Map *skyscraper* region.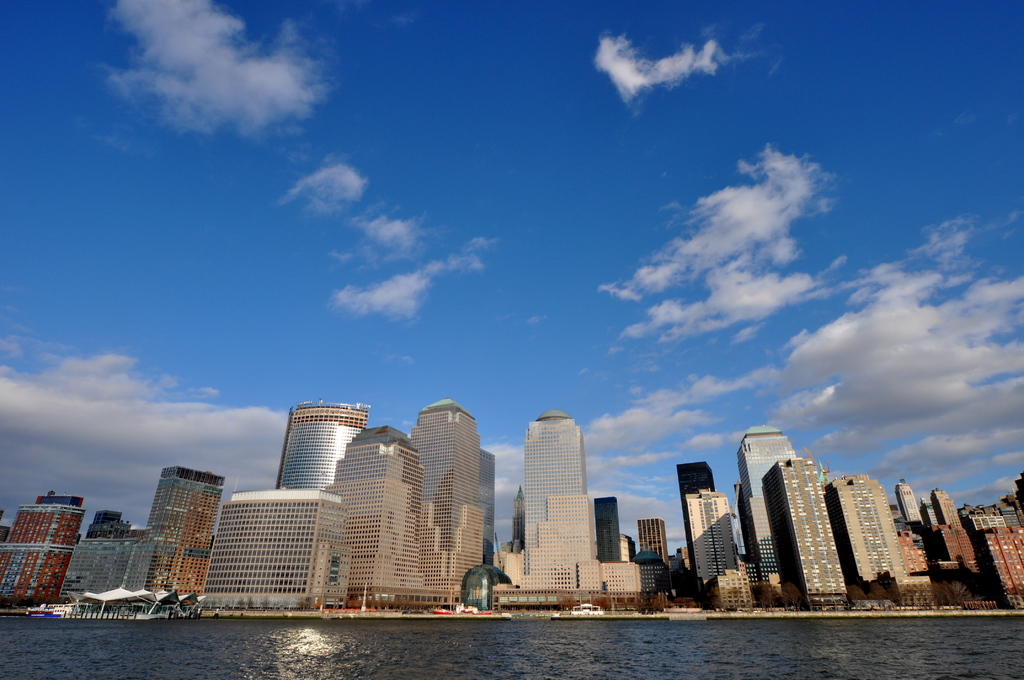
Mapped to (x1=271, y1=401, x2=365, y2=489).
